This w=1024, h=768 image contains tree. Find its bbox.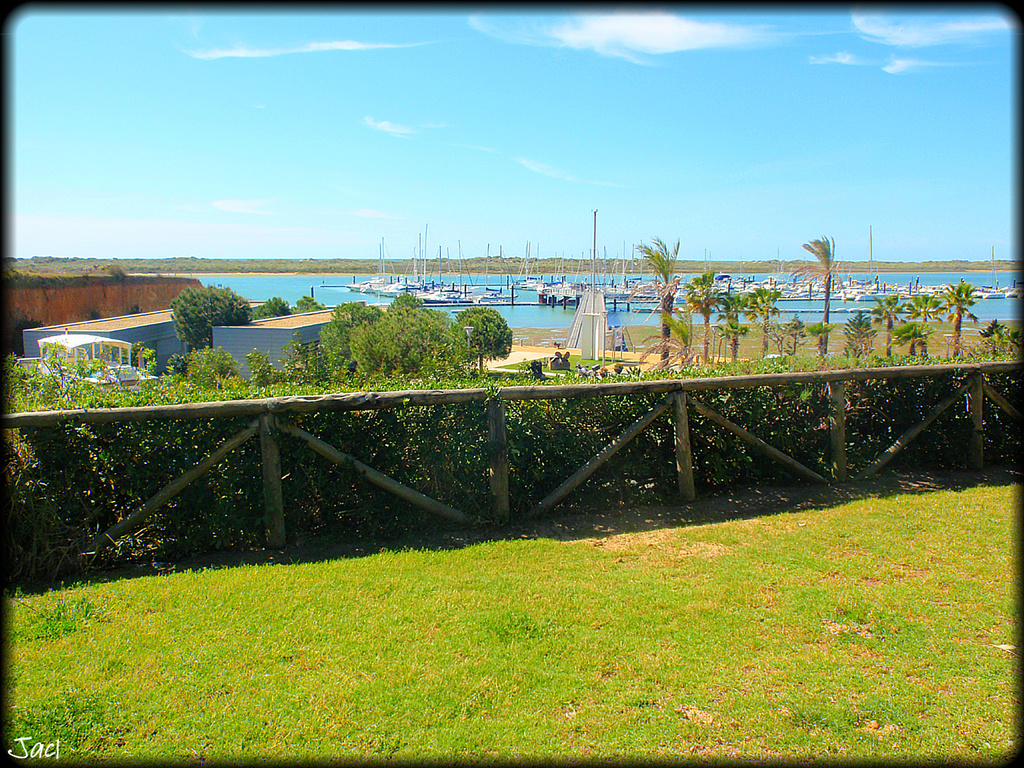
(295,297,326,312).
